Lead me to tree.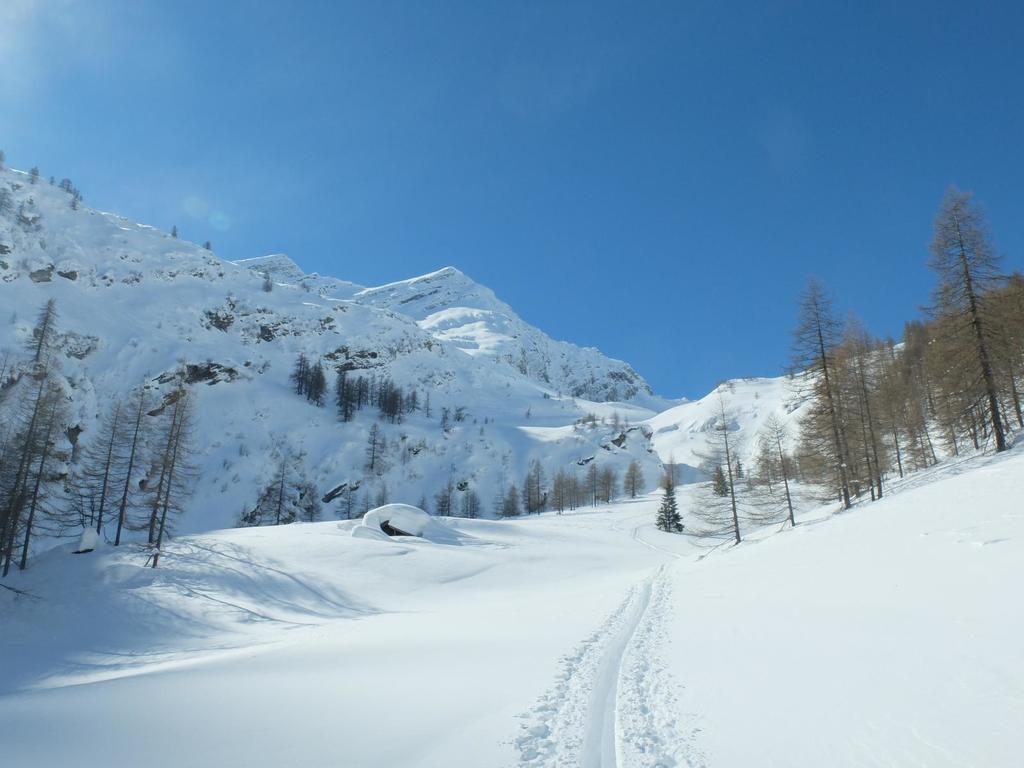
Lead to x1=257, y1=458, x2=302, y2=525.
